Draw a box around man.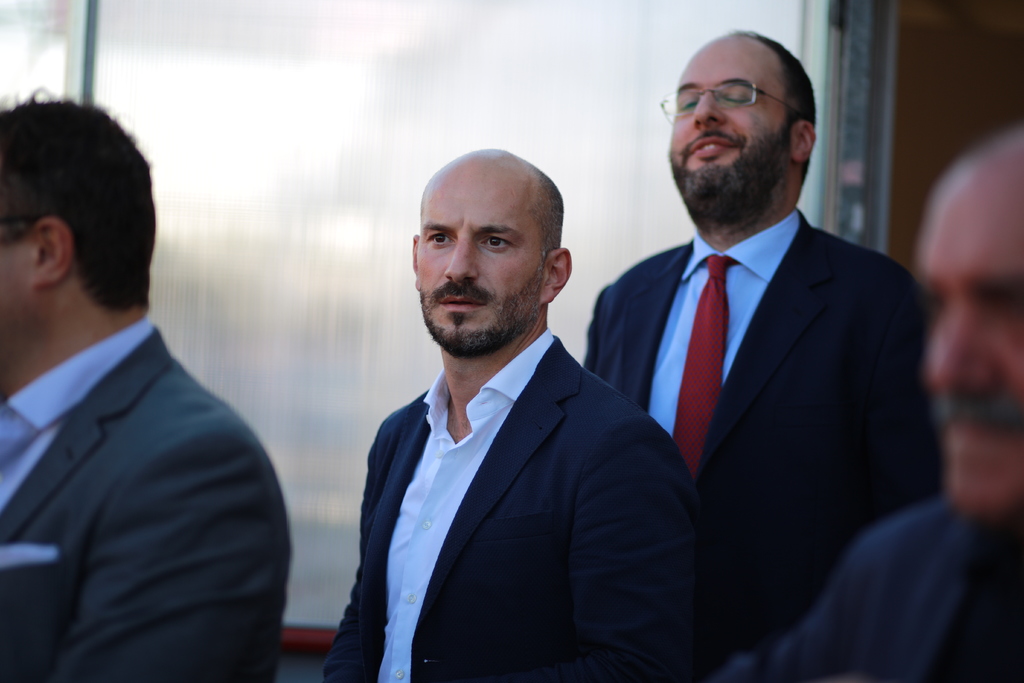
(x1=706, y1=114, x2=1021, y2=682).
